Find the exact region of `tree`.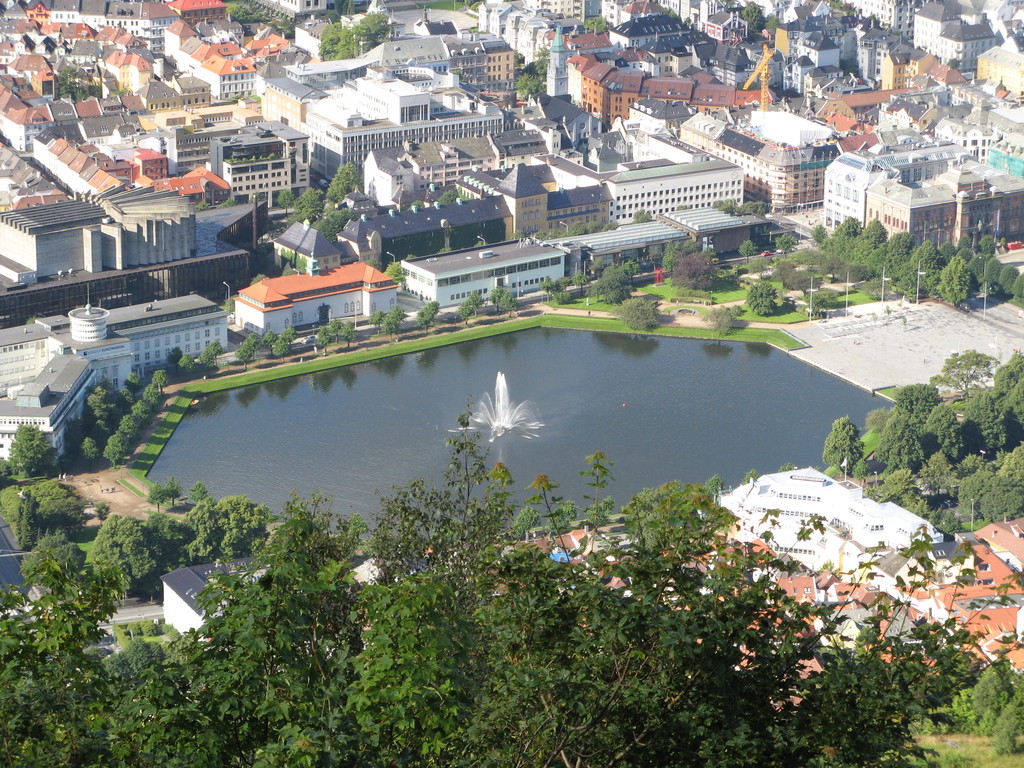
Exact region: x1=584, y1=266, x2=636, y2=302.
